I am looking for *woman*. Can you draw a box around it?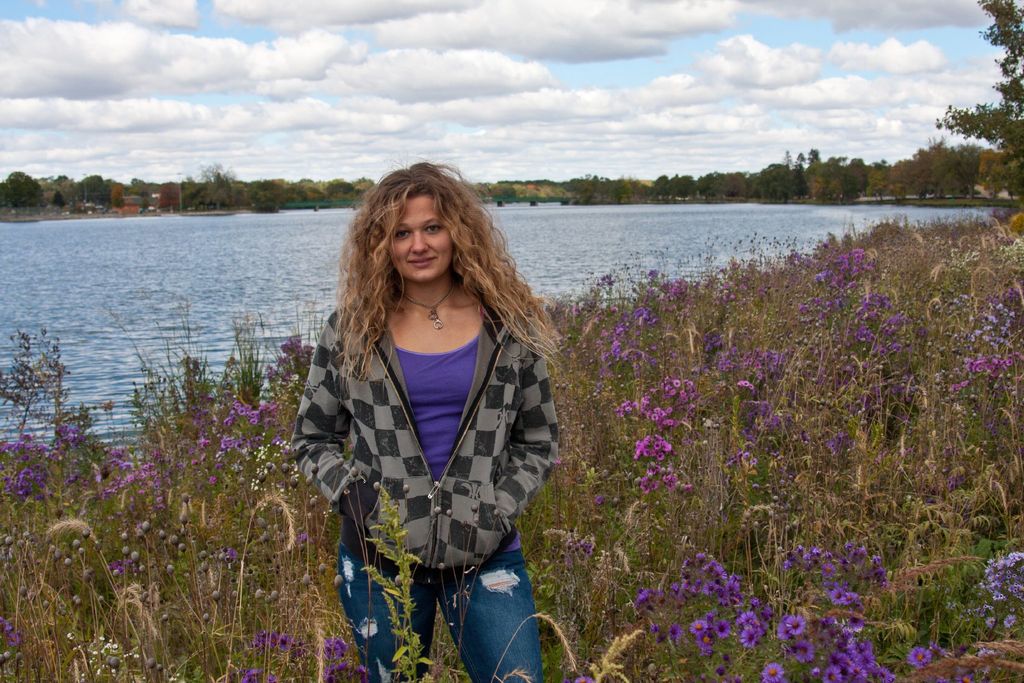
Sure, the bounding box is detection(280, 166, 574, 648).
